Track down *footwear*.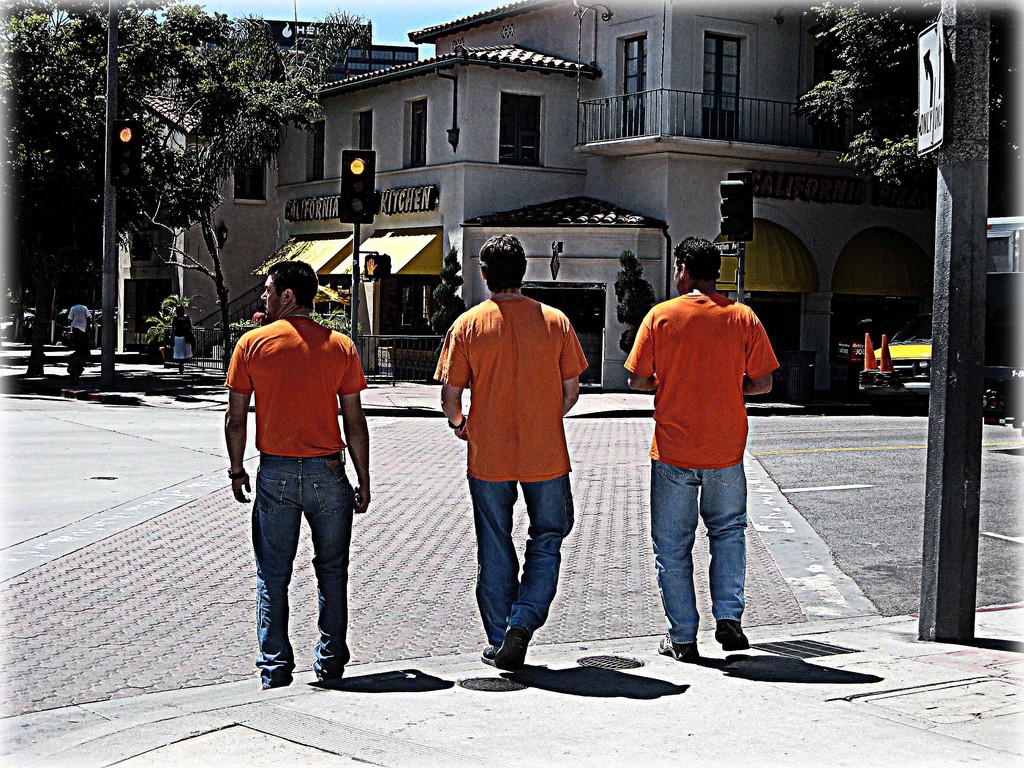
Tracked to 474:617:551:683.
